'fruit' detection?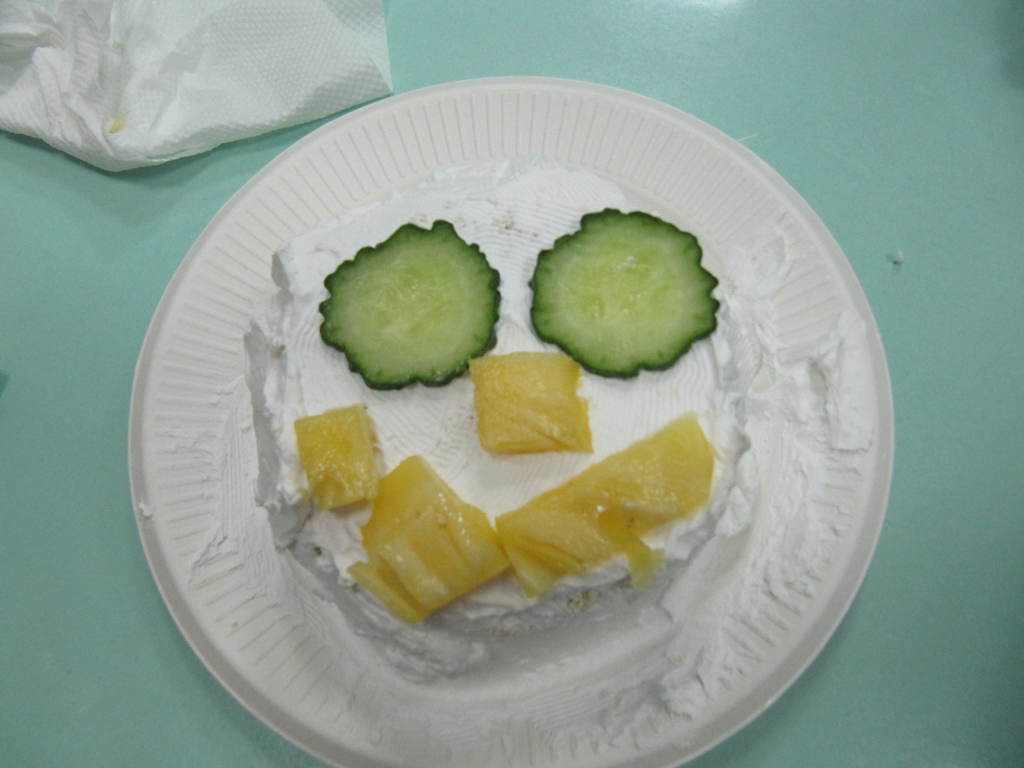
region(296, 403, 382, 508)
